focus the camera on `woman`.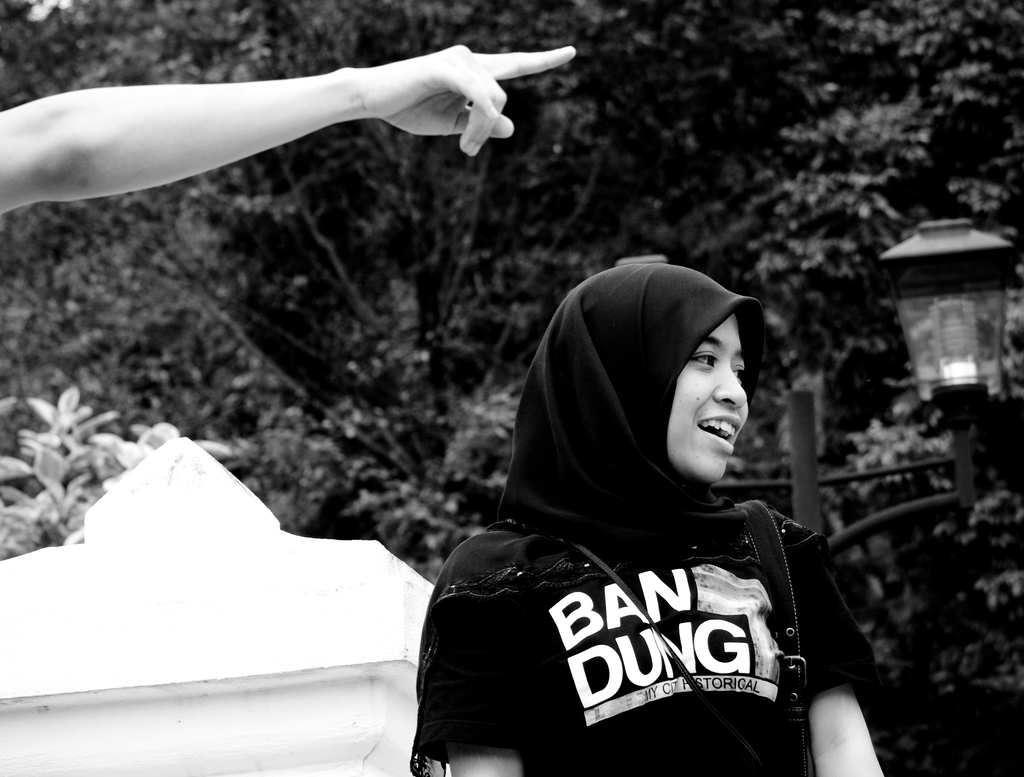
Focus region: {"left": 420, "top": 235, "right": 888, "bottom": 776}.
